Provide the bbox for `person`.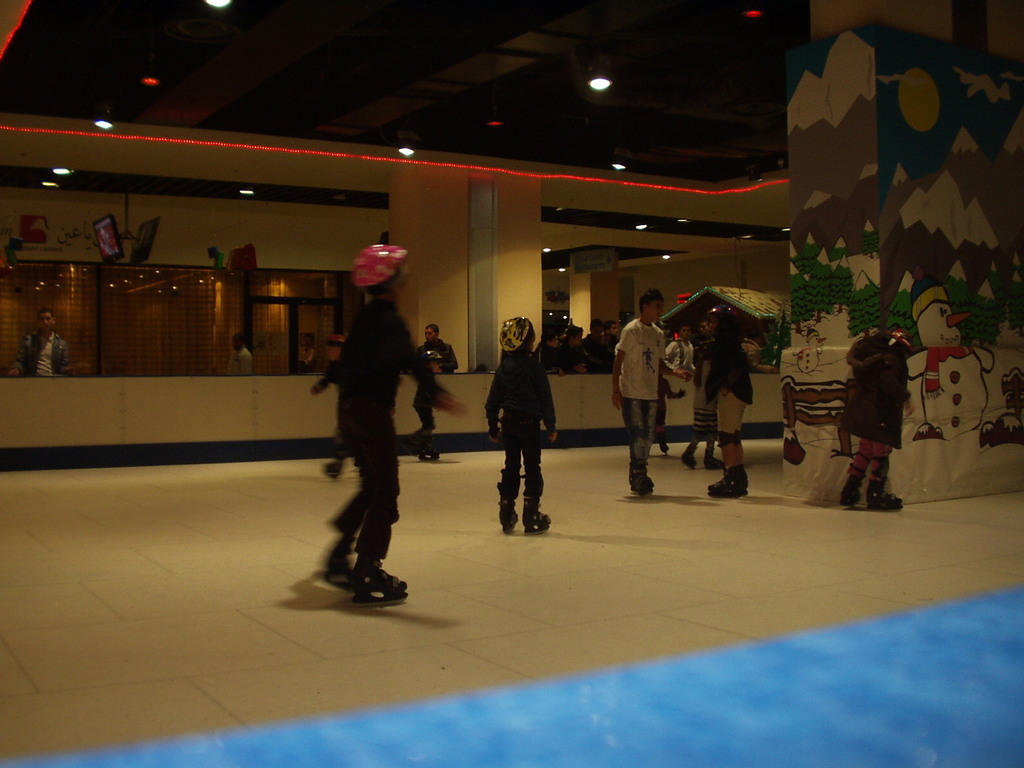
(228, 333, 253, 375).
